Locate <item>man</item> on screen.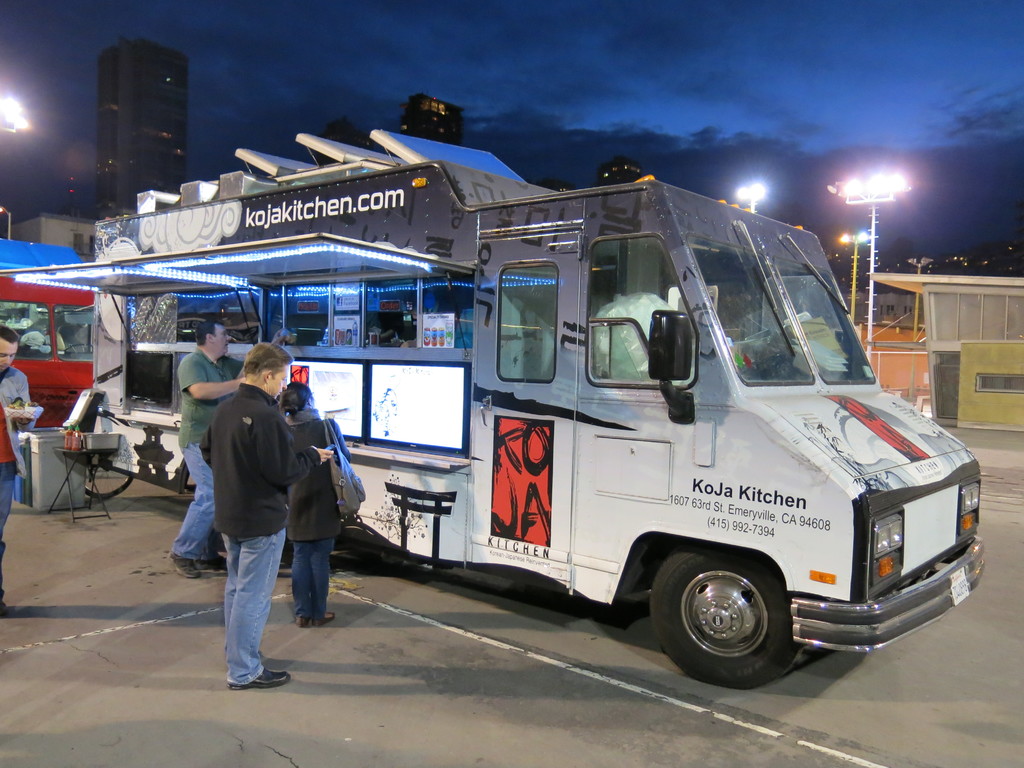
On screen at {"x1": 198, "y1": 342, "x2": 337, "y2": 691}.
